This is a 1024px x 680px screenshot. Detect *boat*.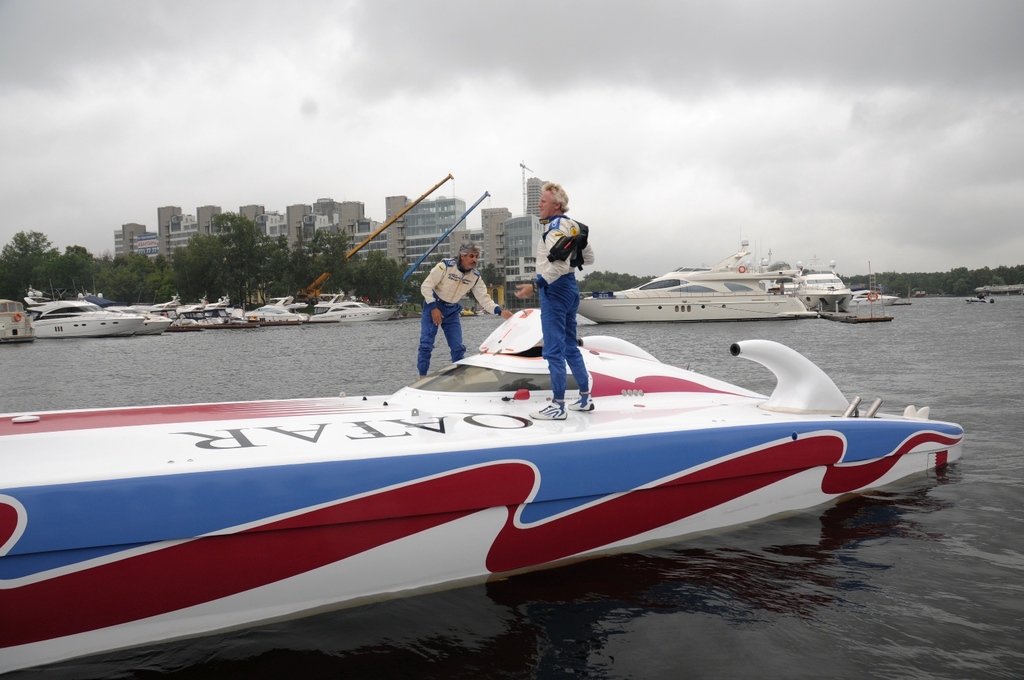
{"x1": 776, "y1": 268, "x2": 864, "y2": 308}.
